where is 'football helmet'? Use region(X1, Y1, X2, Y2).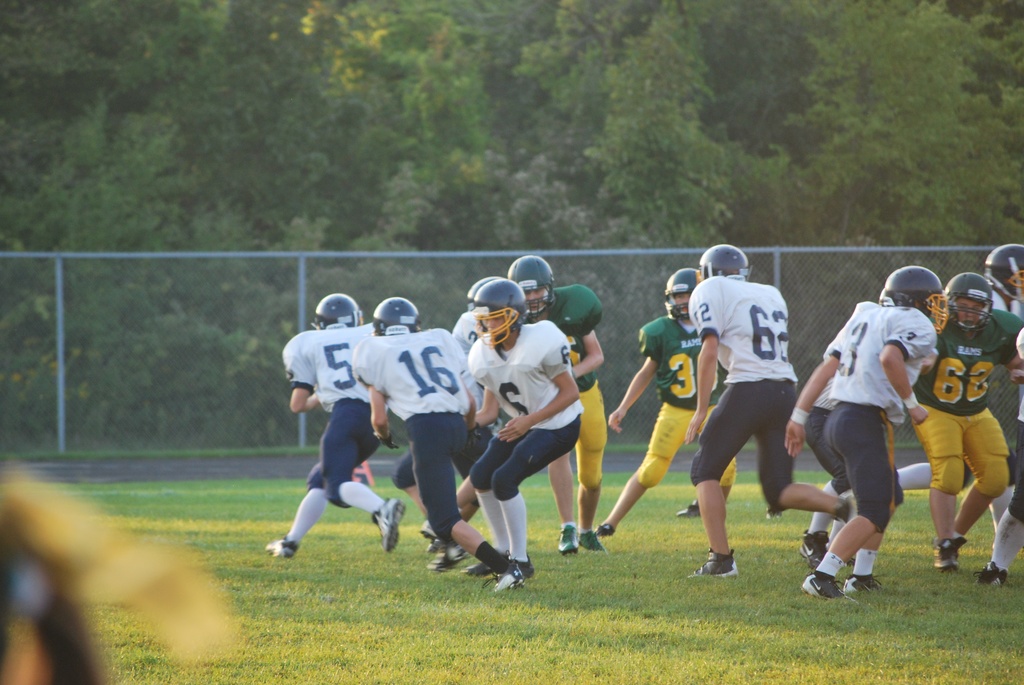
region(371, 299, 428, 335).
